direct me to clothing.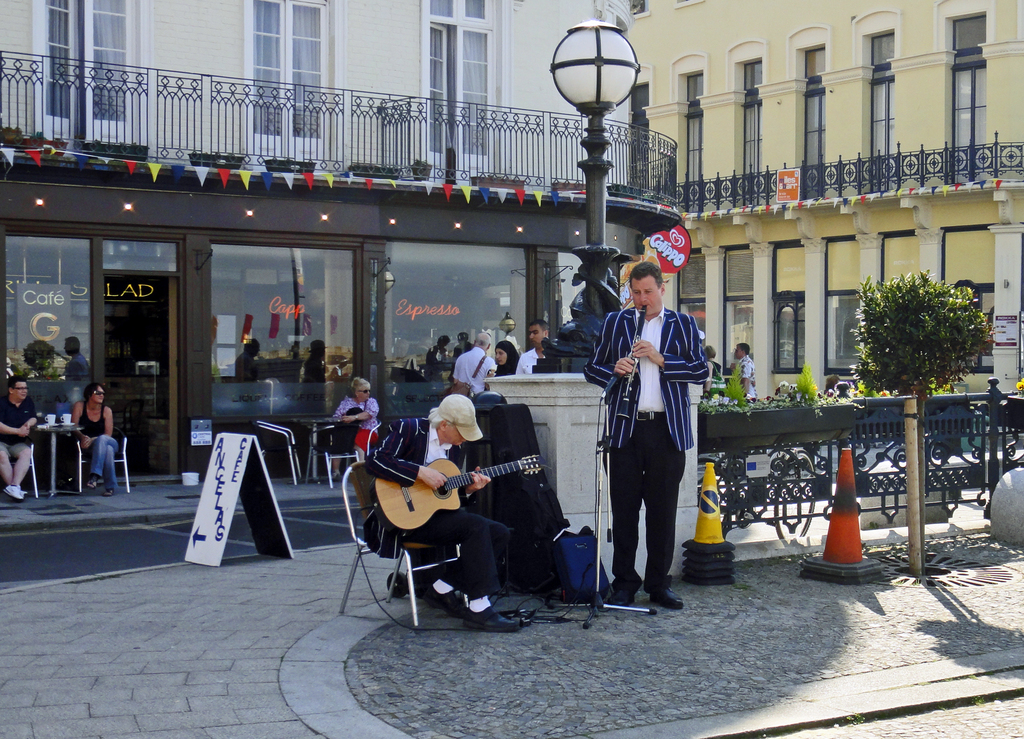
Direction: left=330, top=395, right=379, bottom=455.
